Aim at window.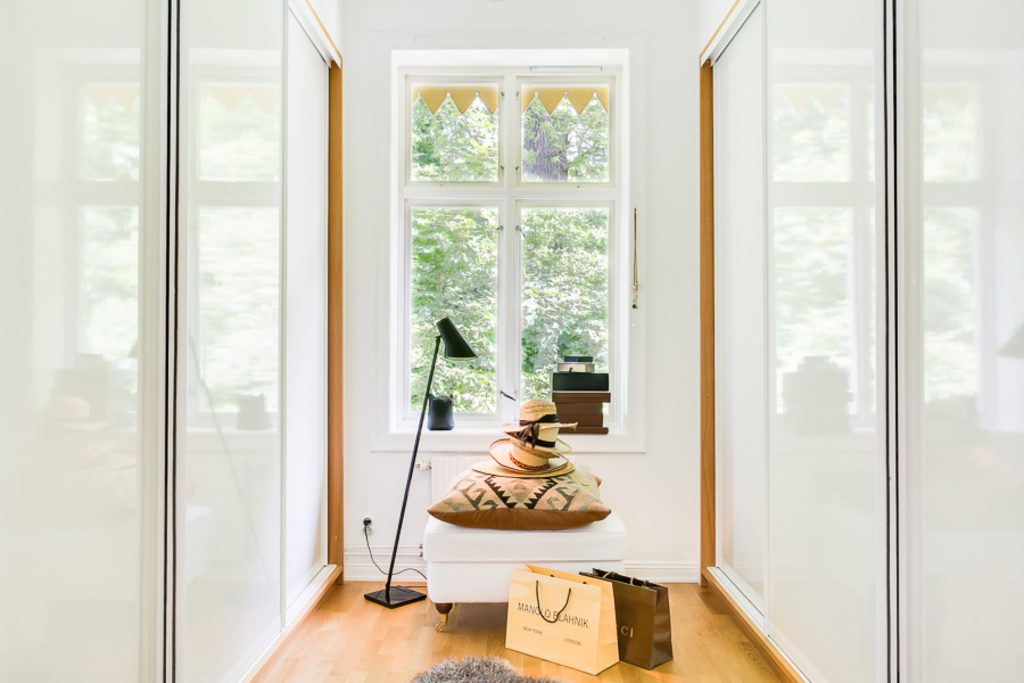
Aimed at region(395, 60, 646, 452).
